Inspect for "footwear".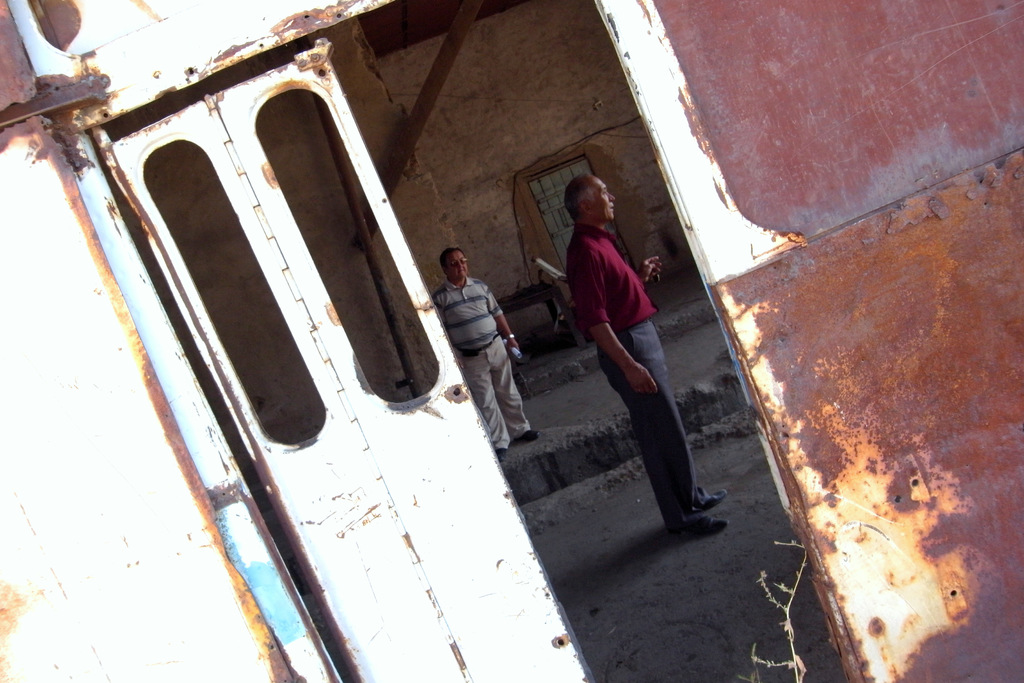
Inspection: 698:495:726:509.
